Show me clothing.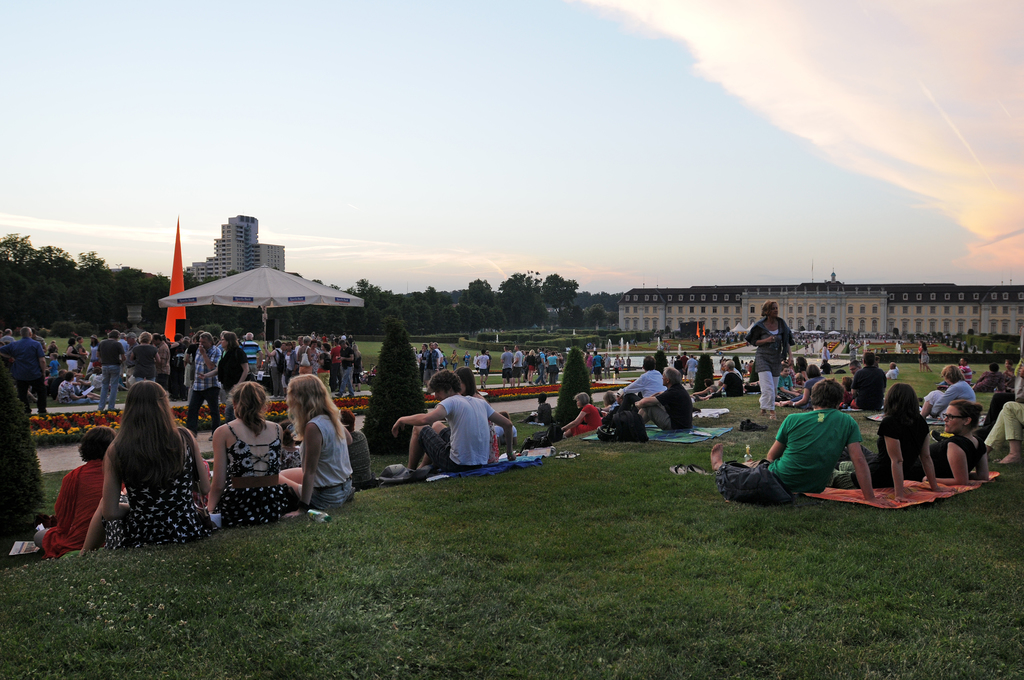
clothing is here: BBox(623, 366, 663, 396).
